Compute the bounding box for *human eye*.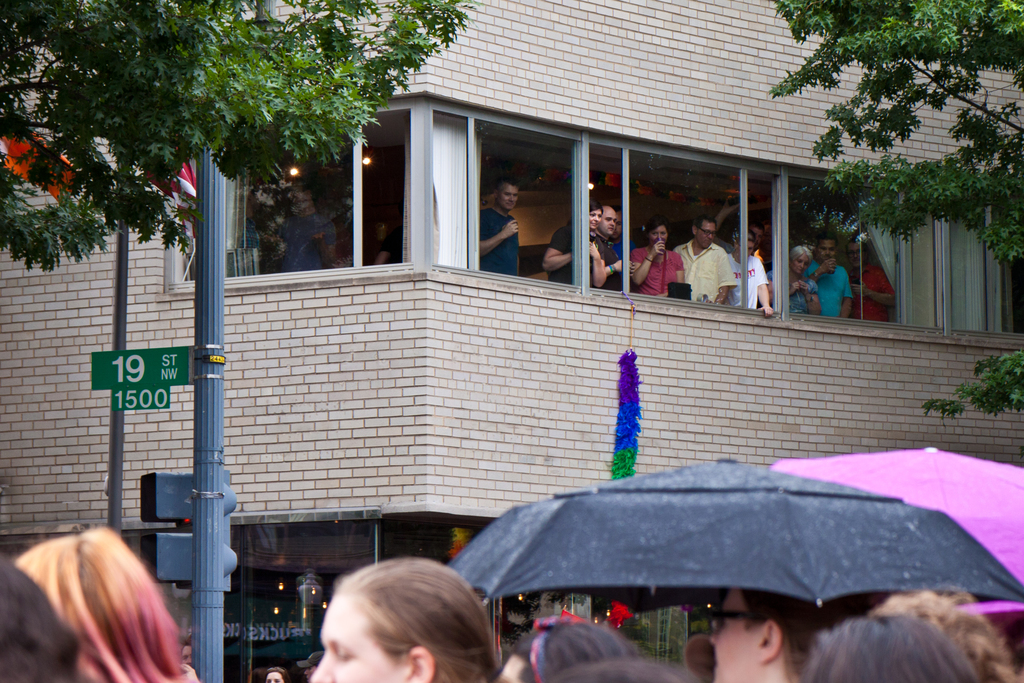
detection(265, 680, 270, 682).
